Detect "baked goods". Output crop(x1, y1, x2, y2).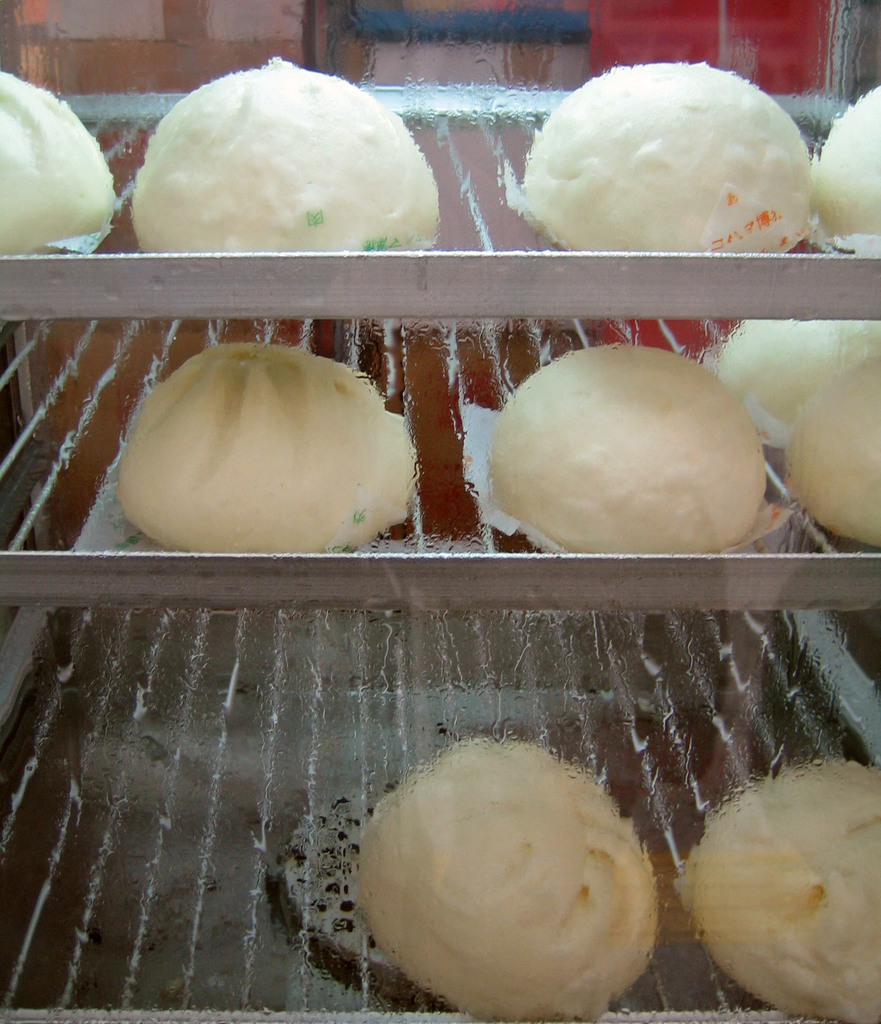
crop(783, 359, 880, 543).
